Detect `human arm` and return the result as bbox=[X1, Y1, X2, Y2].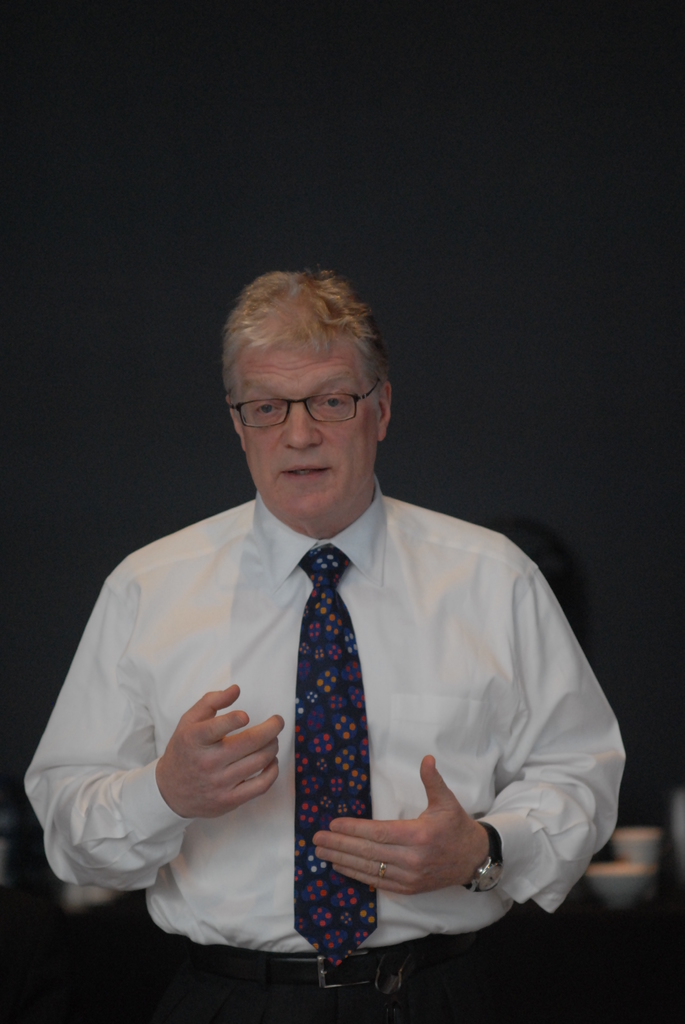
bbox=[10, 563, 291, 899].
